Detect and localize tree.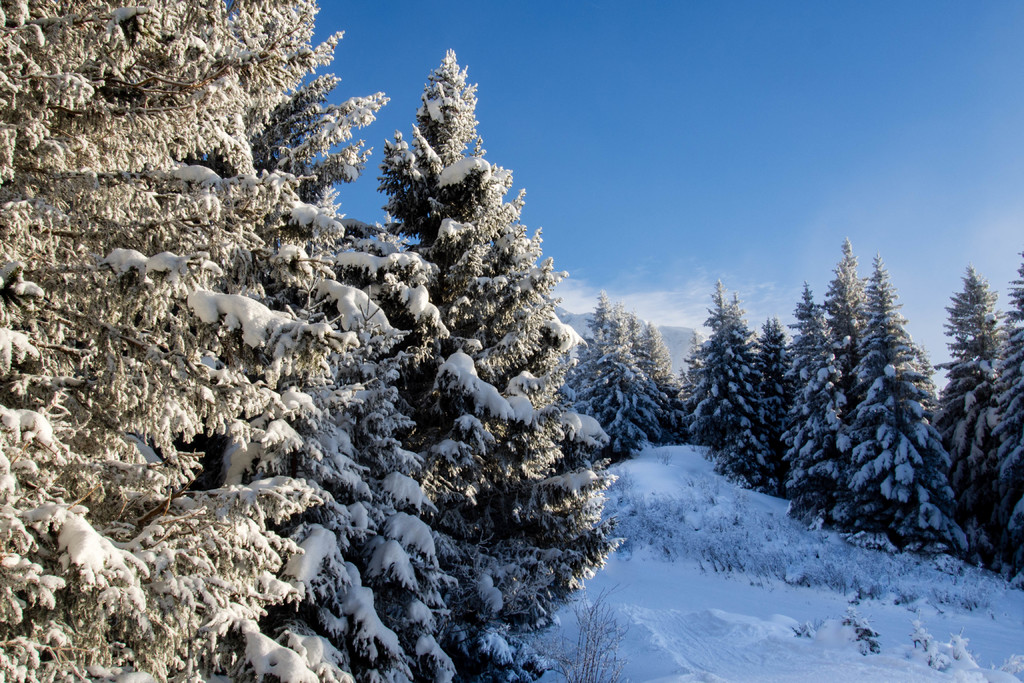
Localized at <bbox>345, 47, 623, 682</bbox>.
